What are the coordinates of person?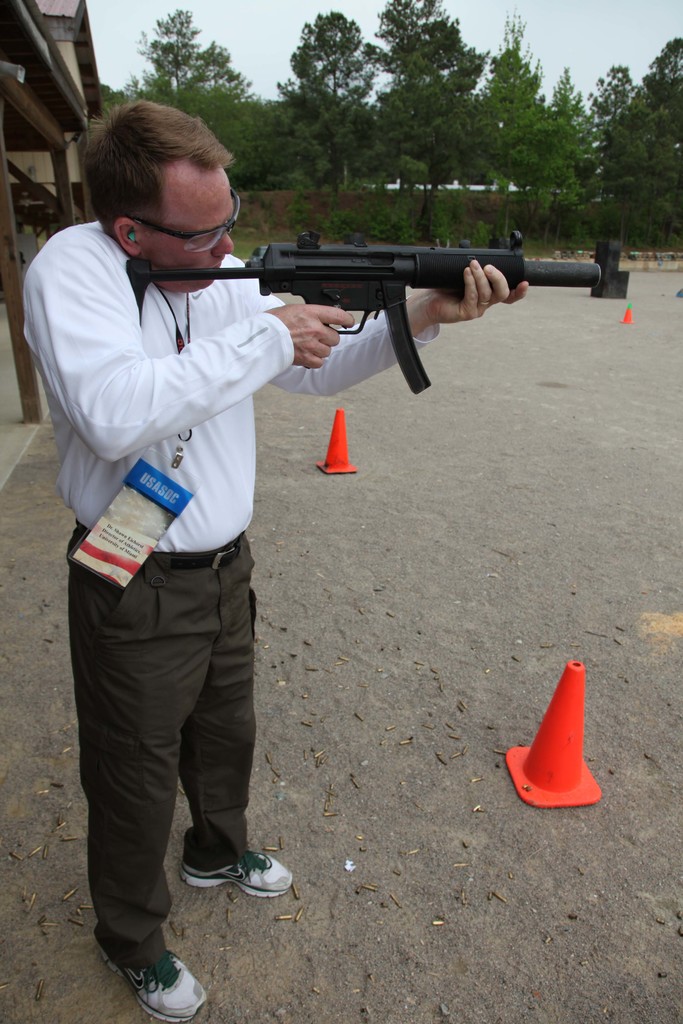
l=37, t=95, r=450, b=982.
